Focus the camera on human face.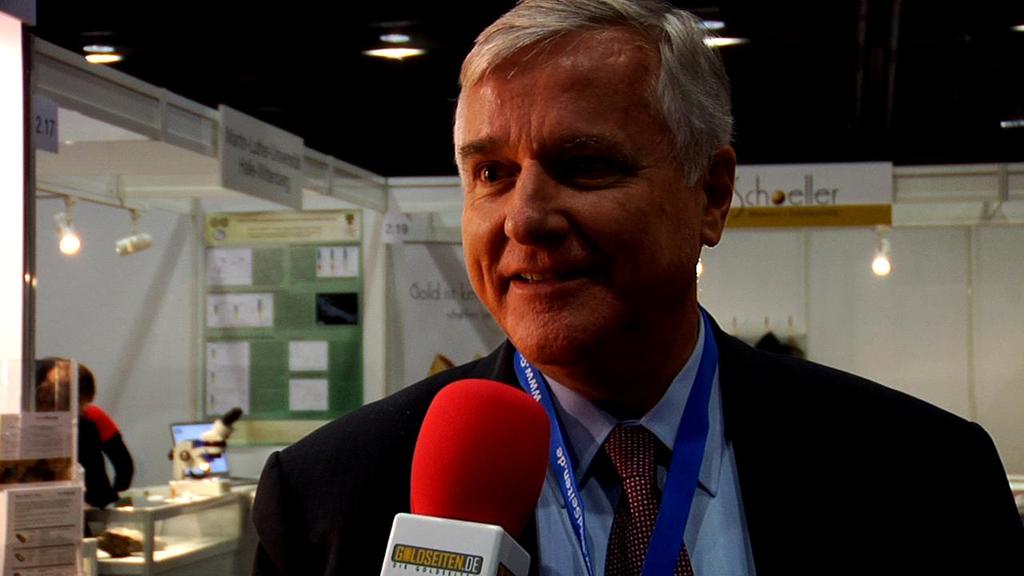
Focus region: bbox=[461, 38, 693, 365].
